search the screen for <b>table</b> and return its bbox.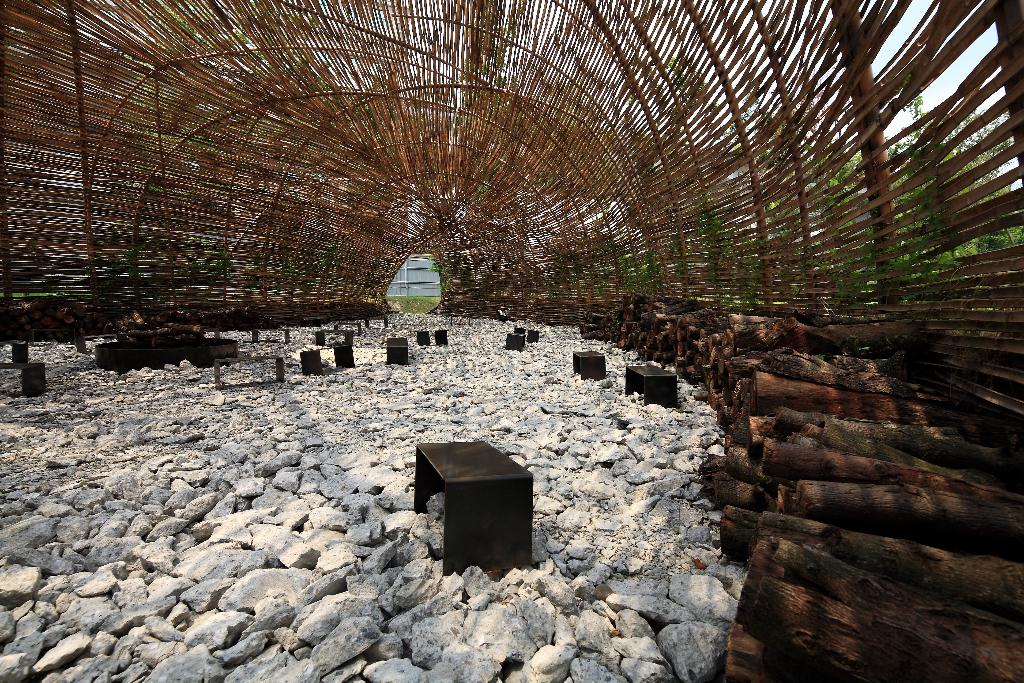
Found: crop(414, 443, 532, 577).
